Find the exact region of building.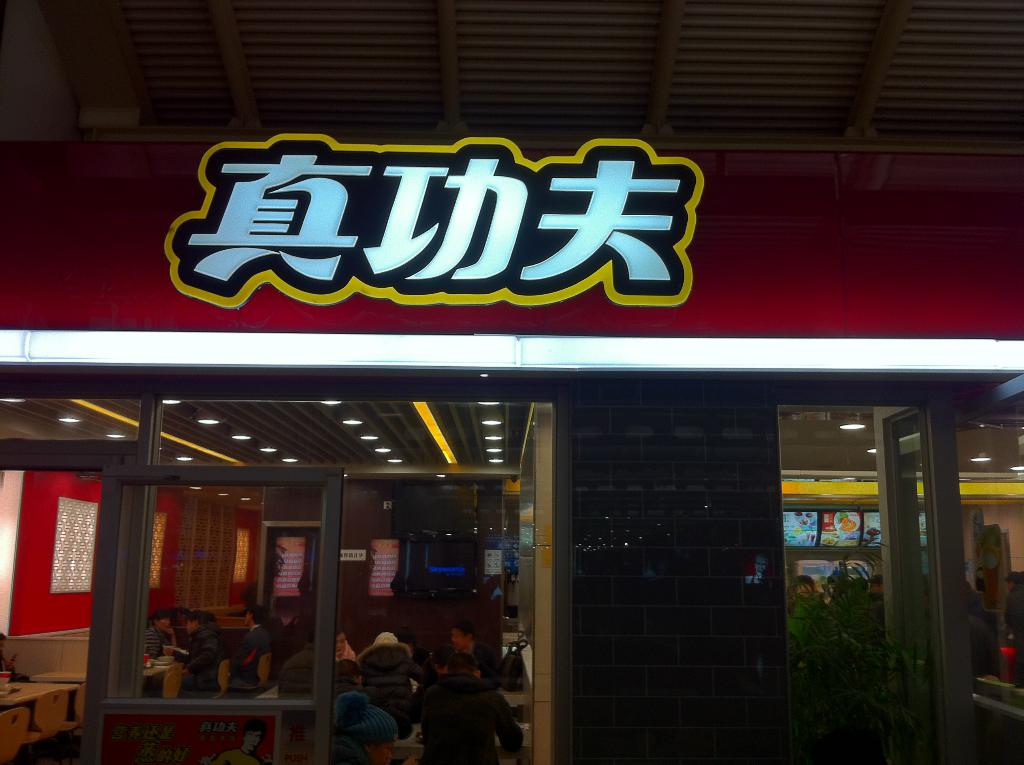
Exact region: x1=0, y1=0, x2=1023, y2=764.
